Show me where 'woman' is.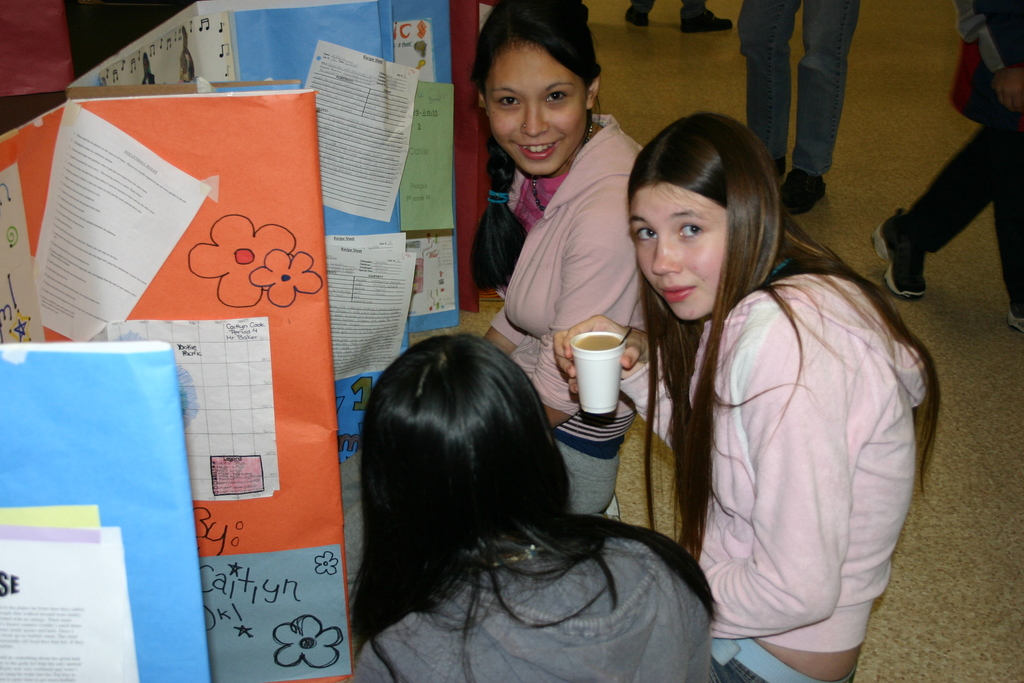
'woman' is at (x1=464, y1=0, x2=645, y2=516).
